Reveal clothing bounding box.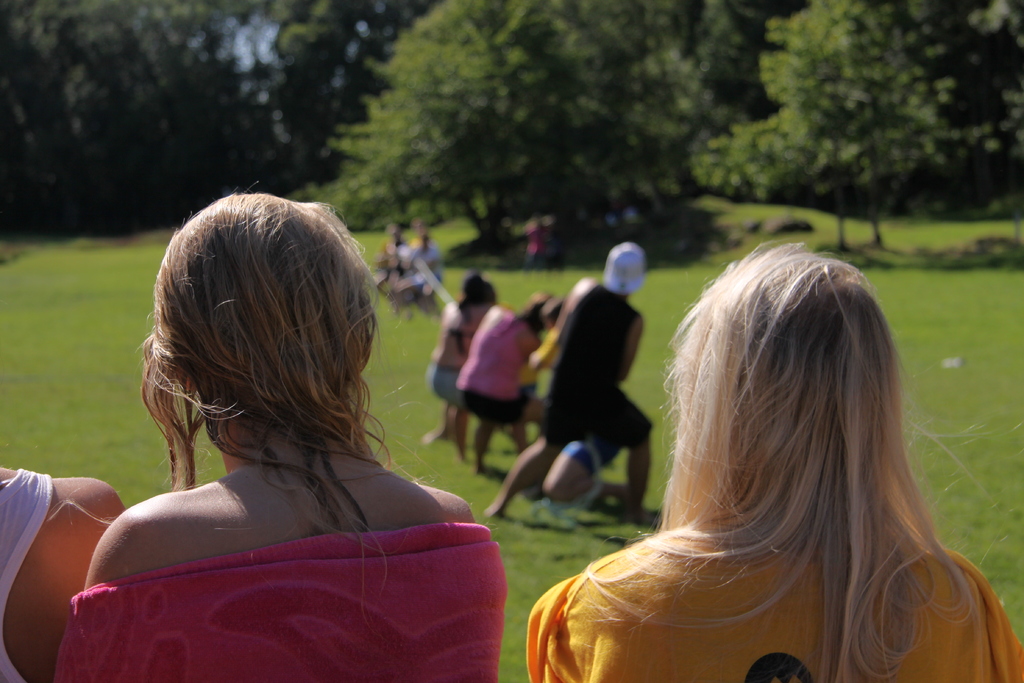
Revealed: x1=540, y1=286, x2=650, y2=448.
